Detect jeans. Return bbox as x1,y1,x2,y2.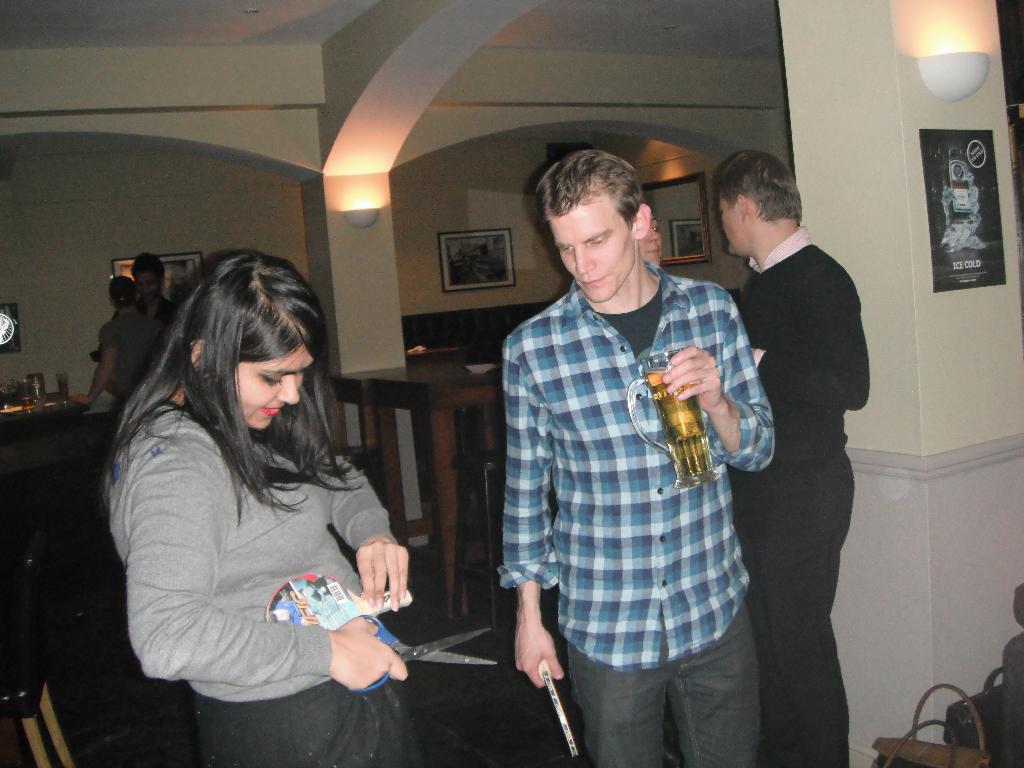
577,654,774,746.
